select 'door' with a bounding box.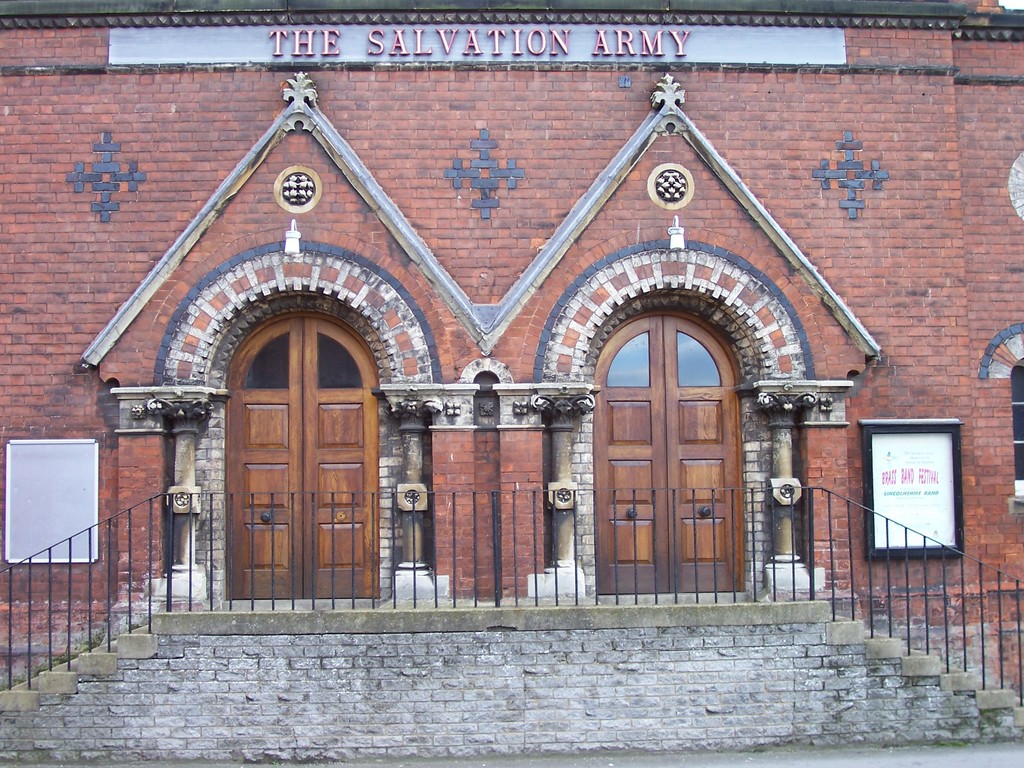
{"left": 591, "top": 315, "right": 745, "bottom": 593}.
